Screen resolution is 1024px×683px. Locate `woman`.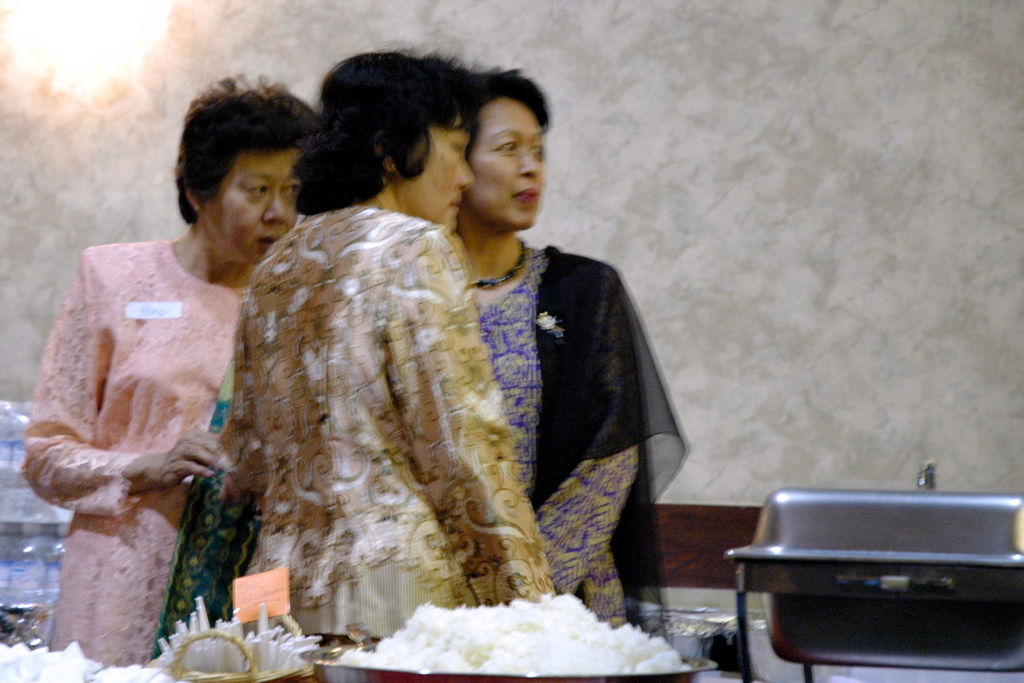
box=[448, 64, 693, 648].
